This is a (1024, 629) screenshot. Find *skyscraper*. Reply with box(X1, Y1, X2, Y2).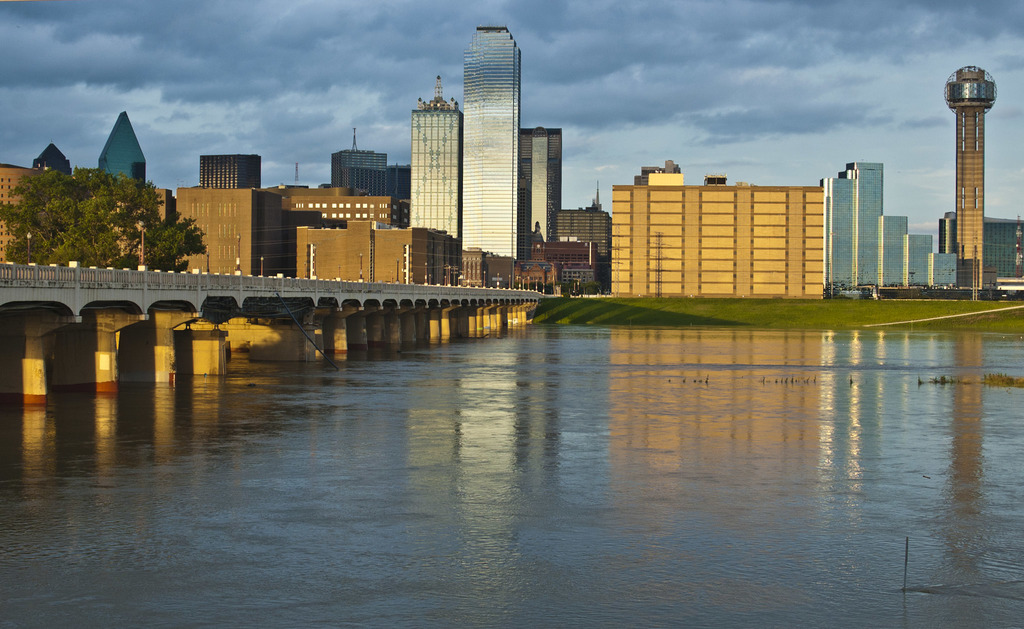
box(0, 133, 77, 263).
